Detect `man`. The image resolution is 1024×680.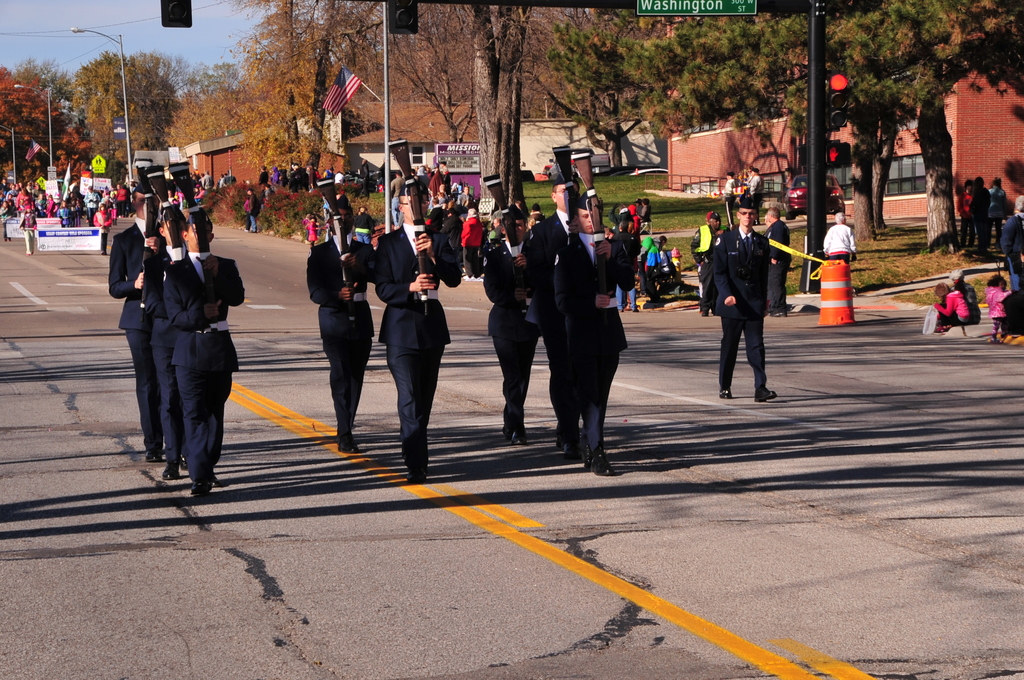
[165, 208, 249, 498].
